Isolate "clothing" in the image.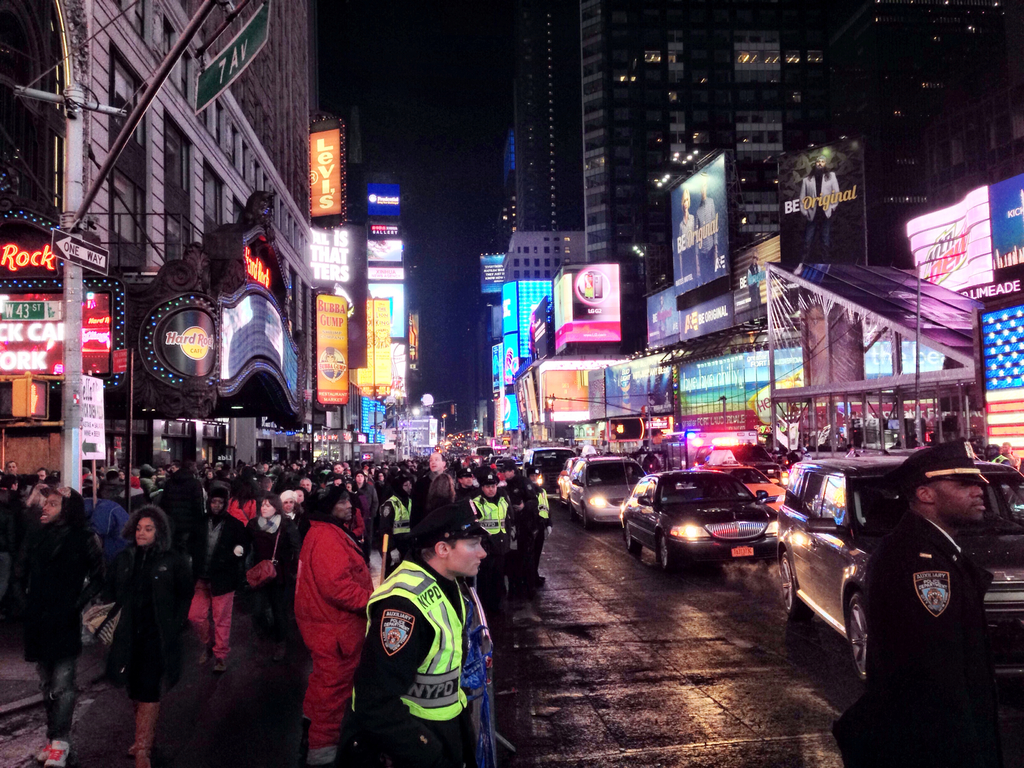
Isolated region: (456, 484, 475, 502).
